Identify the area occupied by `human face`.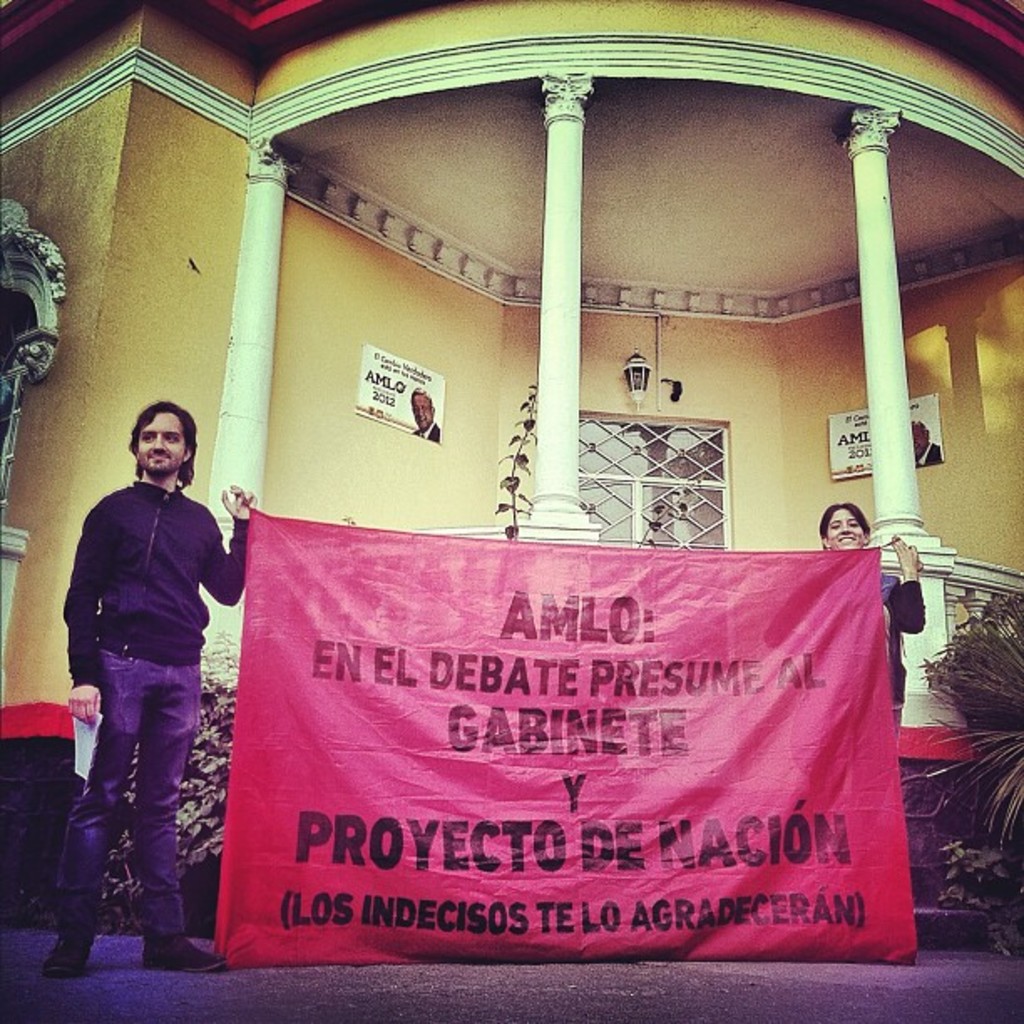
Area: locate(915, 423, 925, 453).
